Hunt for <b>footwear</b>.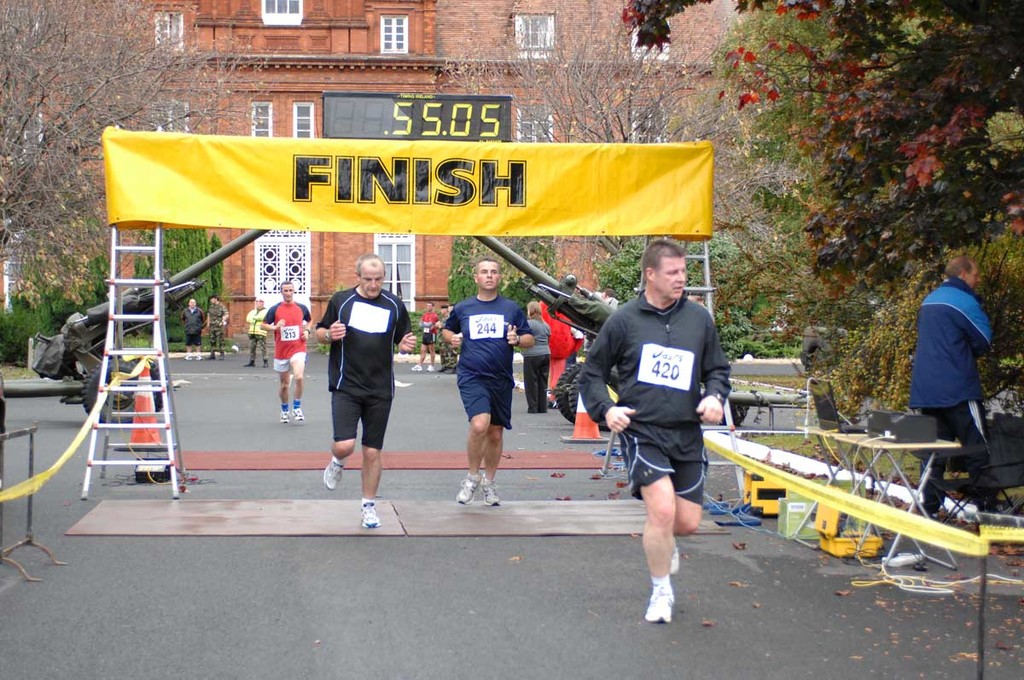
Hunted down at (left=238, top=360, right=257, bottom=369).
